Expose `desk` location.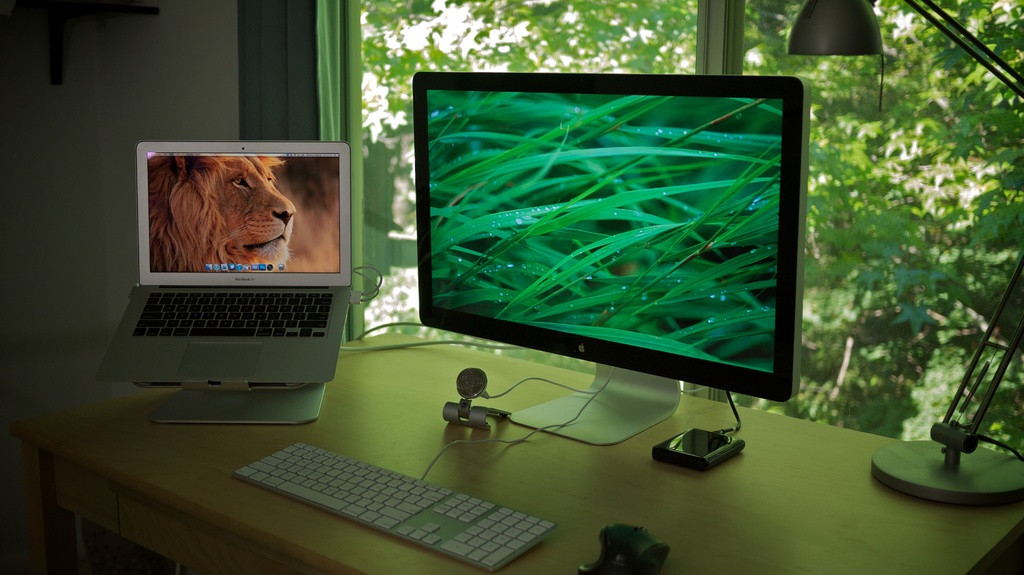
Exposed at [8,329,1023,574].
